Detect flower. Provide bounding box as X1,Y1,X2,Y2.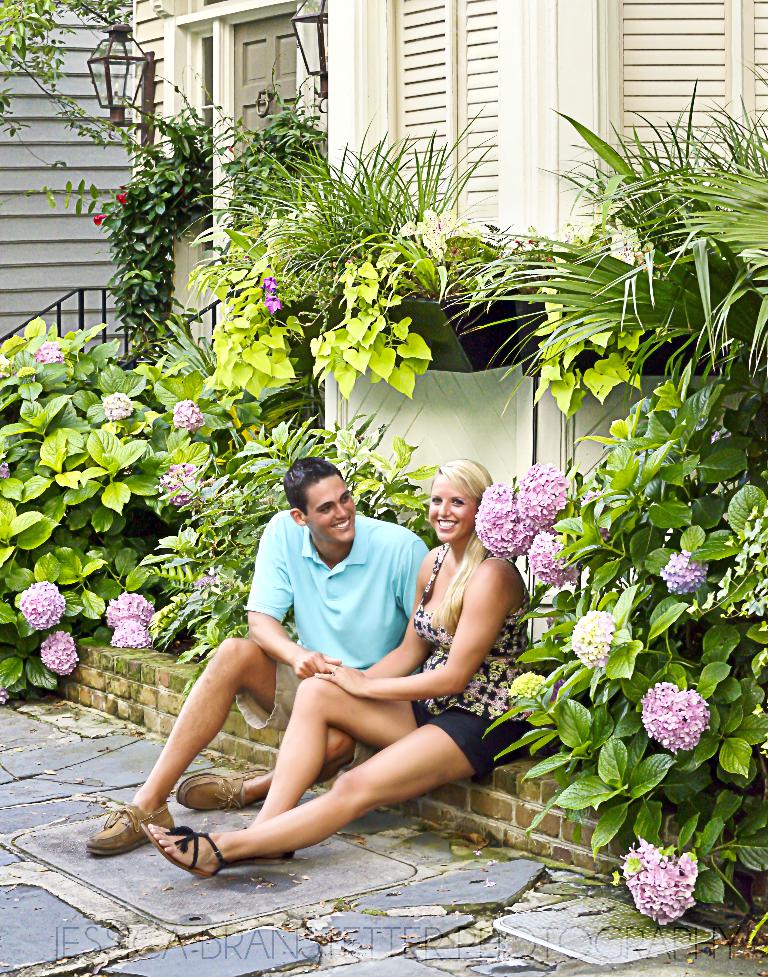
262,280,274,288.
